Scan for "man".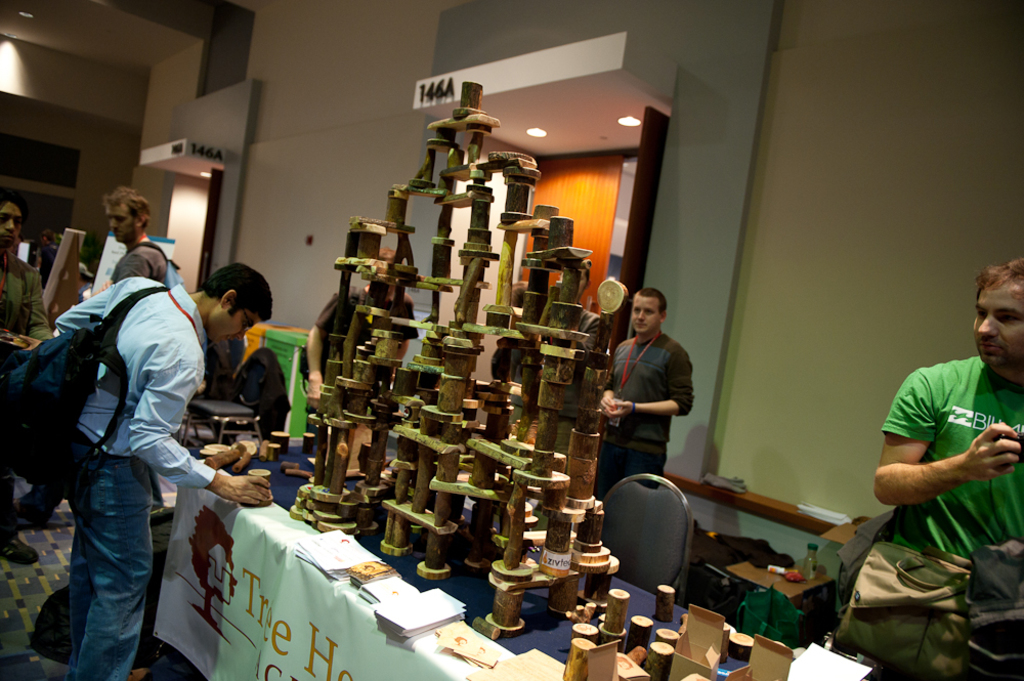
Scan result: Rect(593, 276, 696, 502).
